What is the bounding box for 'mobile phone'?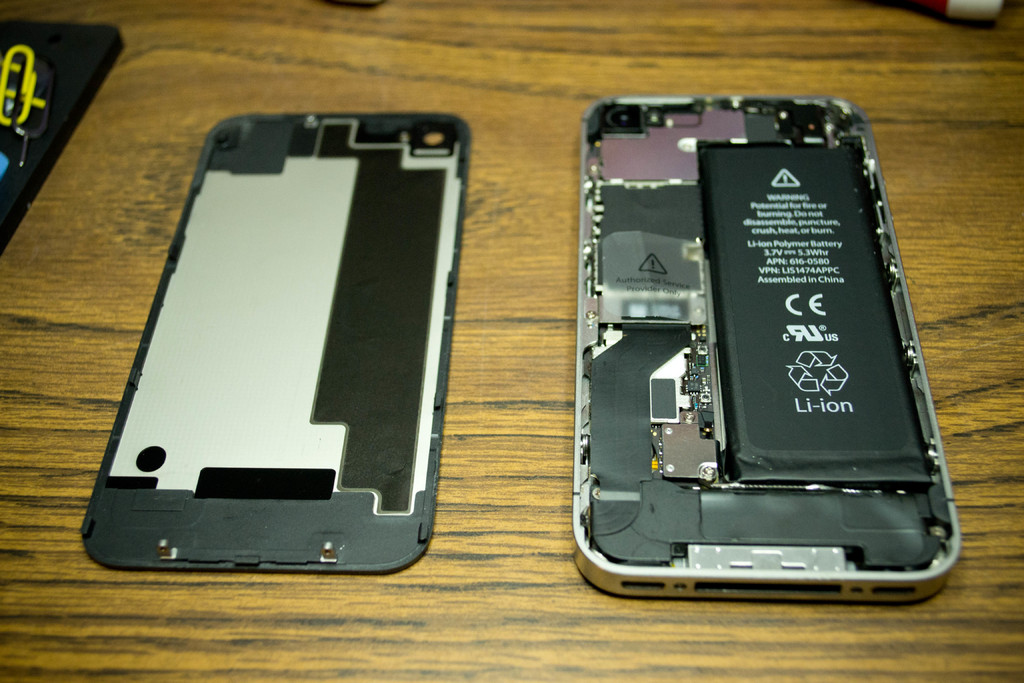
<bbox>582, 95, 964, 606</bbox>.
